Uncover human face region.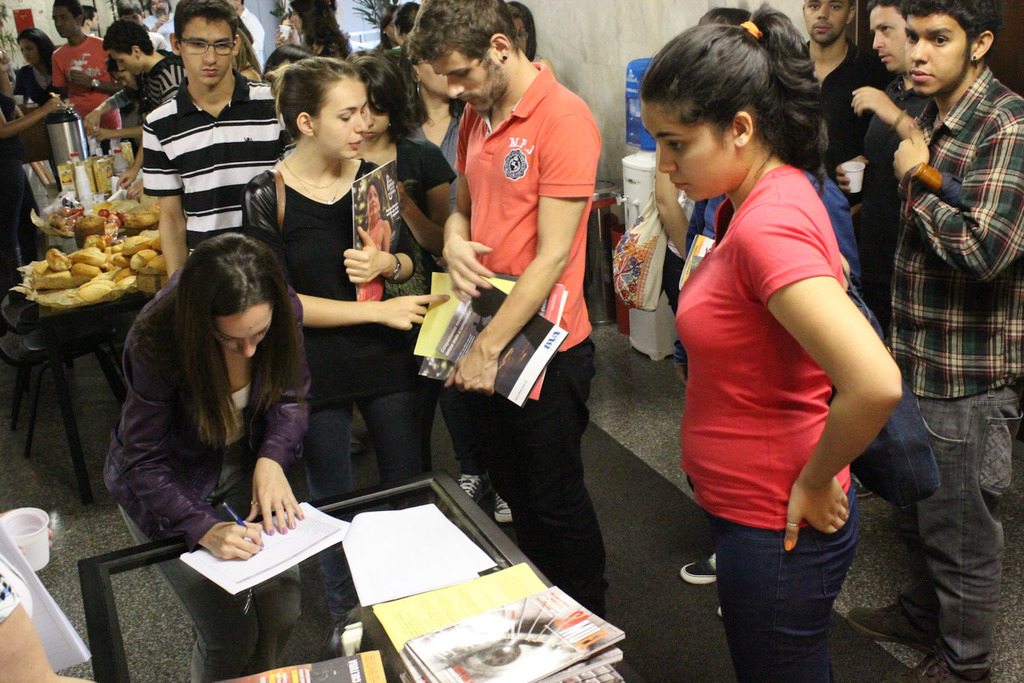
Uncovered: 92 13 100 29.
